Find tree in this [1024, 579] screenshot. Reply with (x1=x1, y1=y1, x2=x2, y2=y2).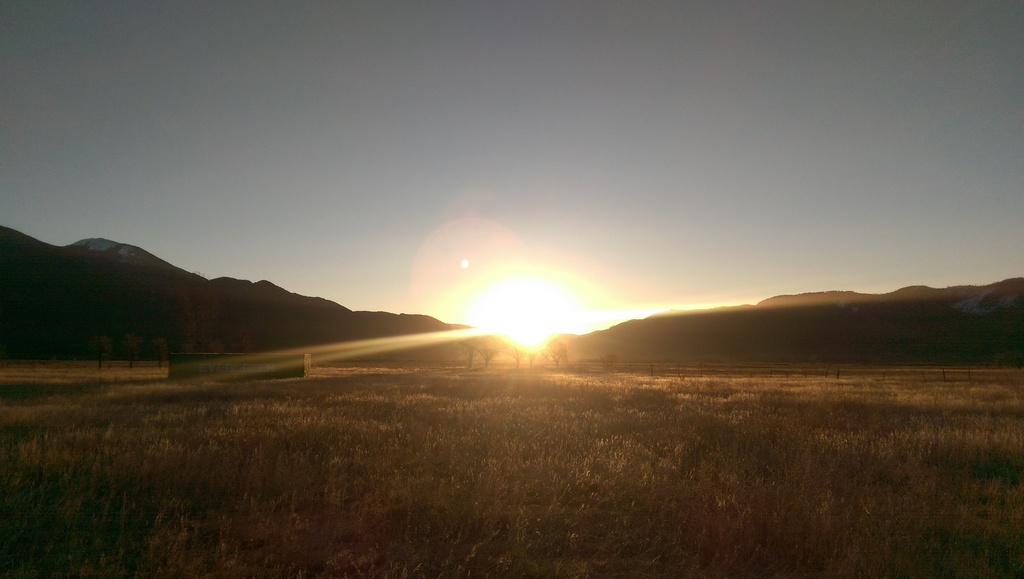
(x1=90, y1=341, x2=112, y2=370).
